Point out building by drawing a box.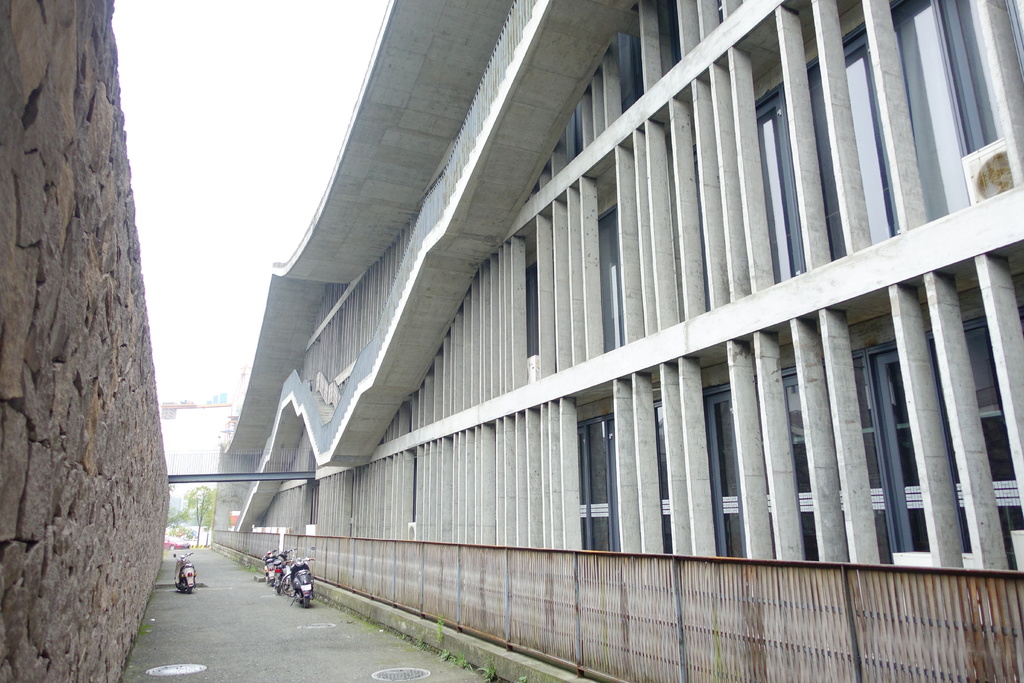
l=208, t=0, r=1023, b=682.
